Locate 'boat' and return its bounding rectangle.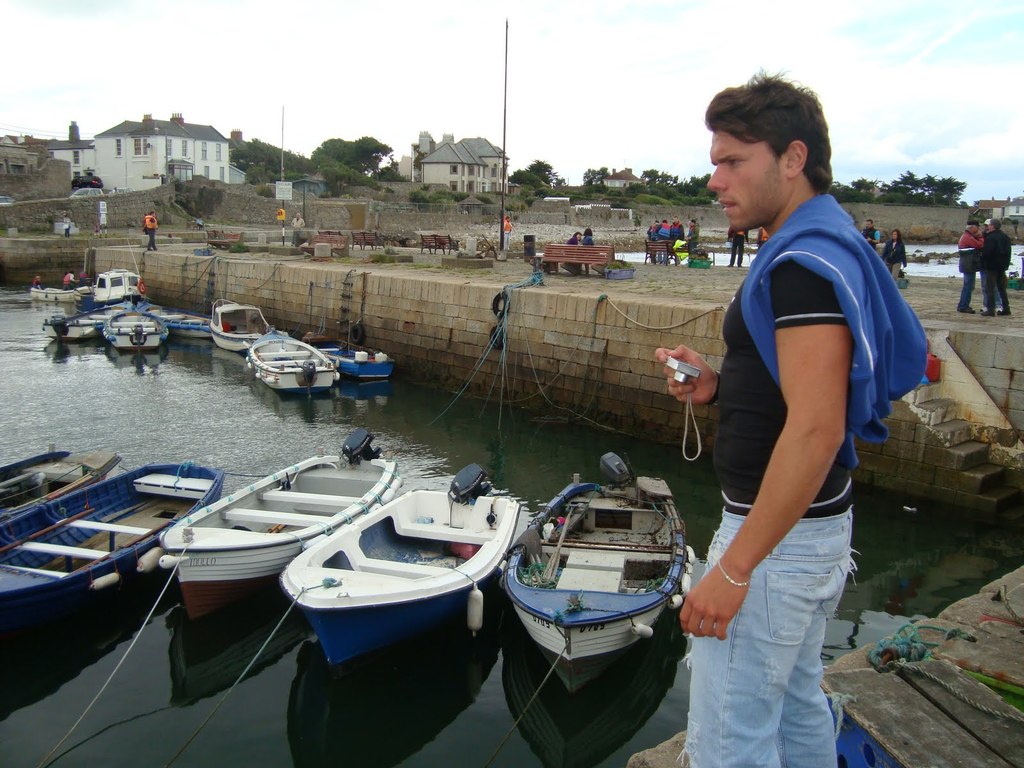
<region>280, 462, 527, 666</region>.
